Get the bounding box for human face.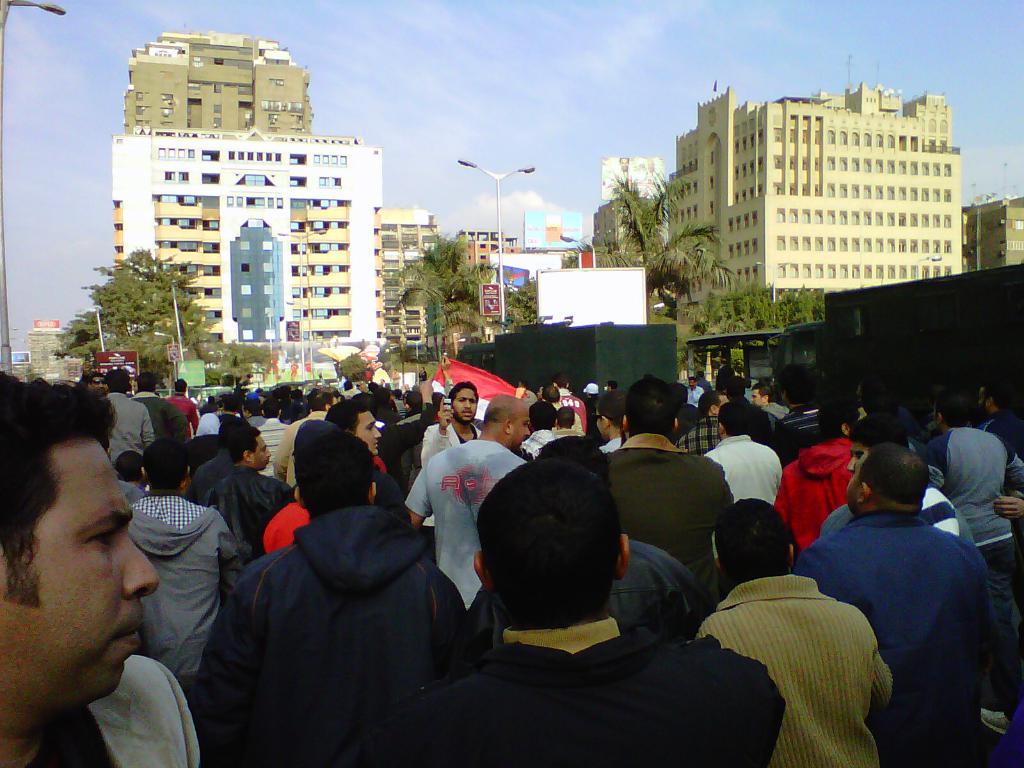
[753, 390, 767, 404].
